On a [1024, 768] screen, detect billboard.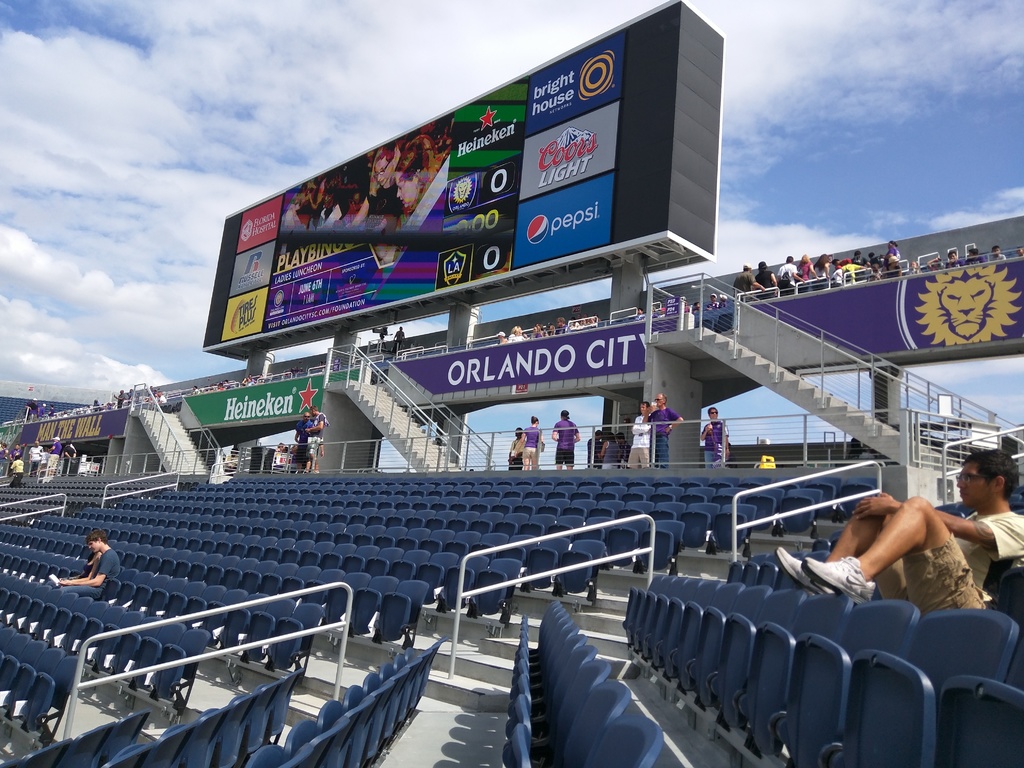
l=390, t=311, r=698, b=405.
